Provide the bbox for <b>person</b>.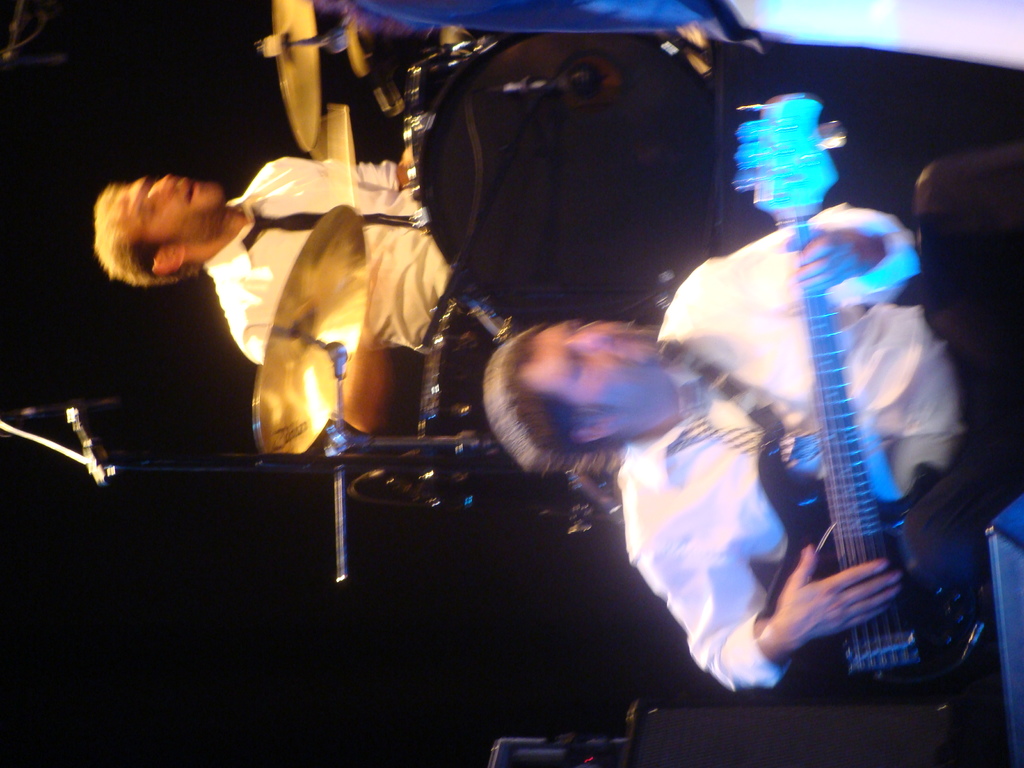
box=[483, 145, 1023, 691].
